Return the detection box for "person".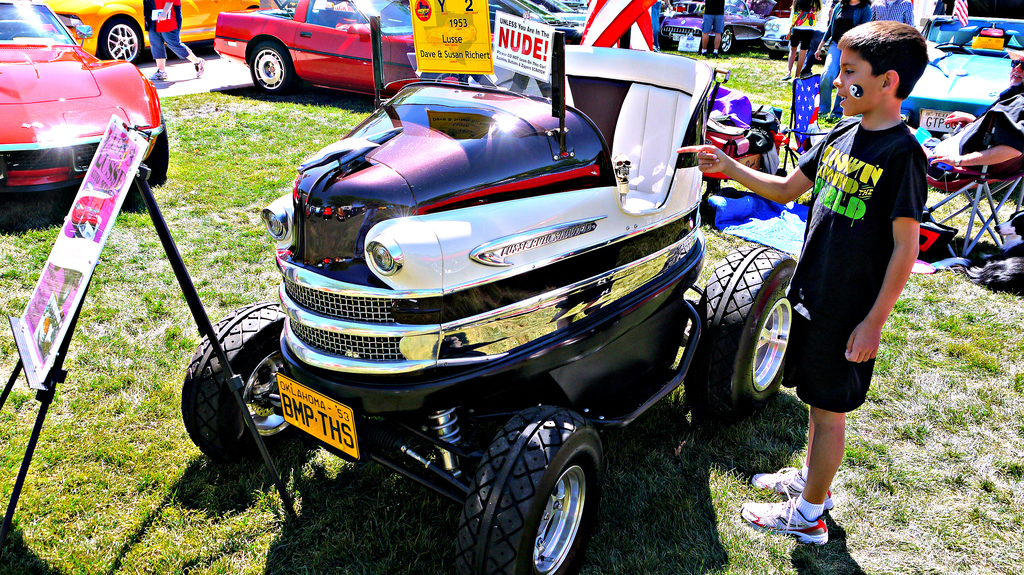
x1=778 y1=0 x2=815 y2=83.
